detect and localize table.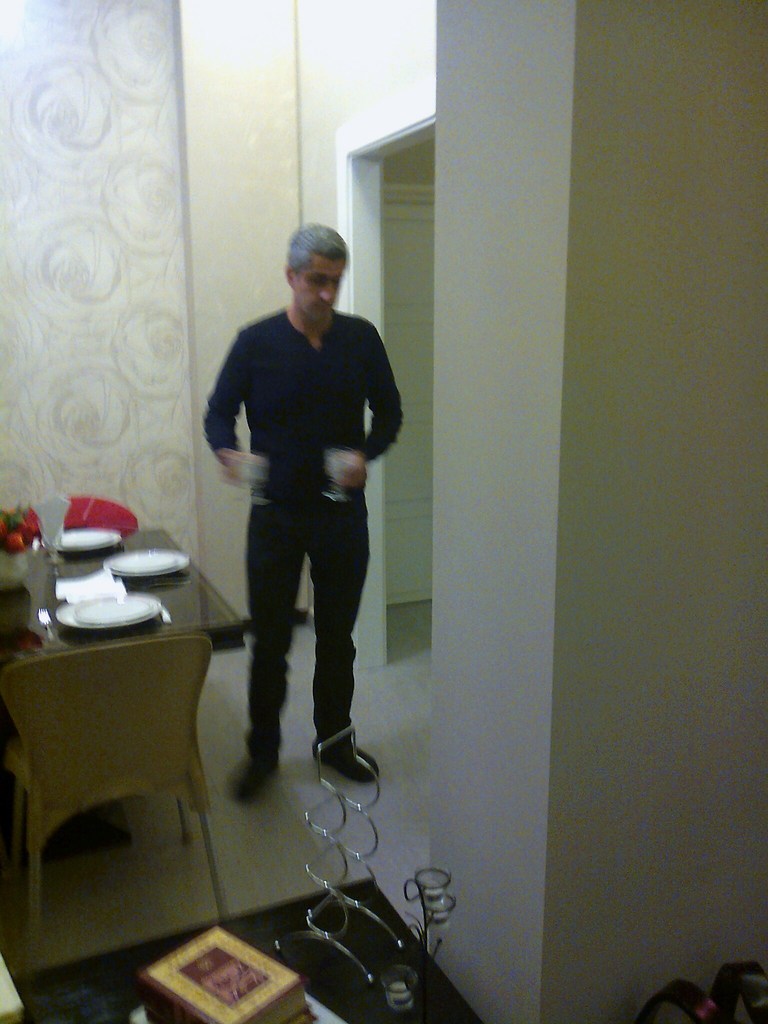
Localized at (0,520,254,881).
